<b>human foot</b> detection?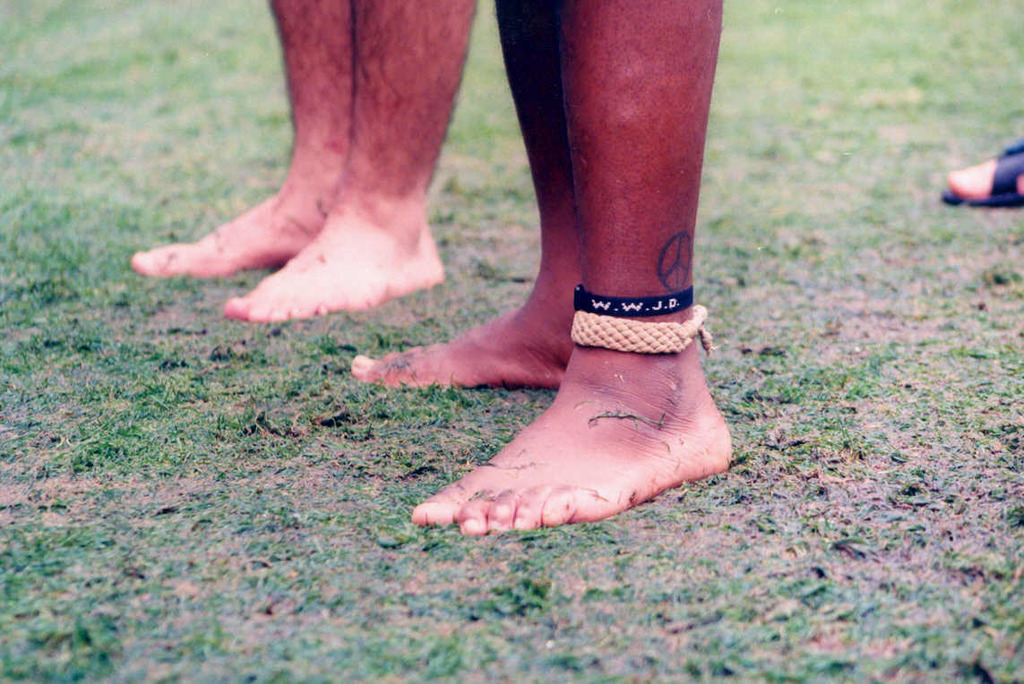
<bbox>410, 301, 734, 527</bbox>
